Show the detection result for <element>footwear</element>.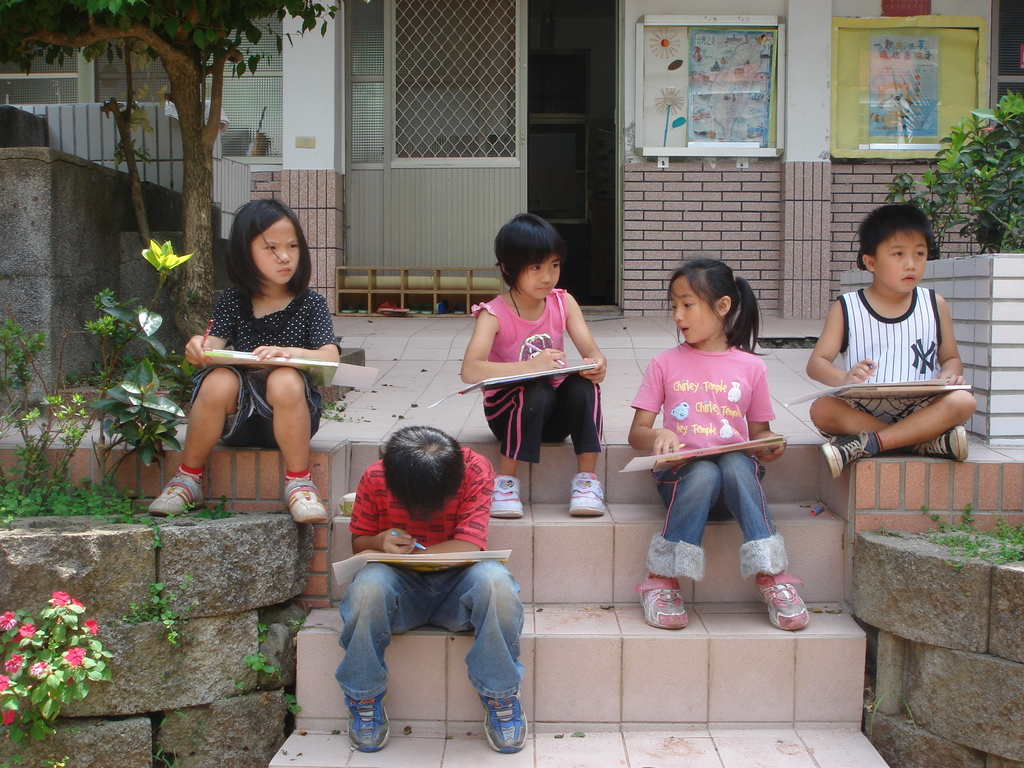
(345,692,391,749).
